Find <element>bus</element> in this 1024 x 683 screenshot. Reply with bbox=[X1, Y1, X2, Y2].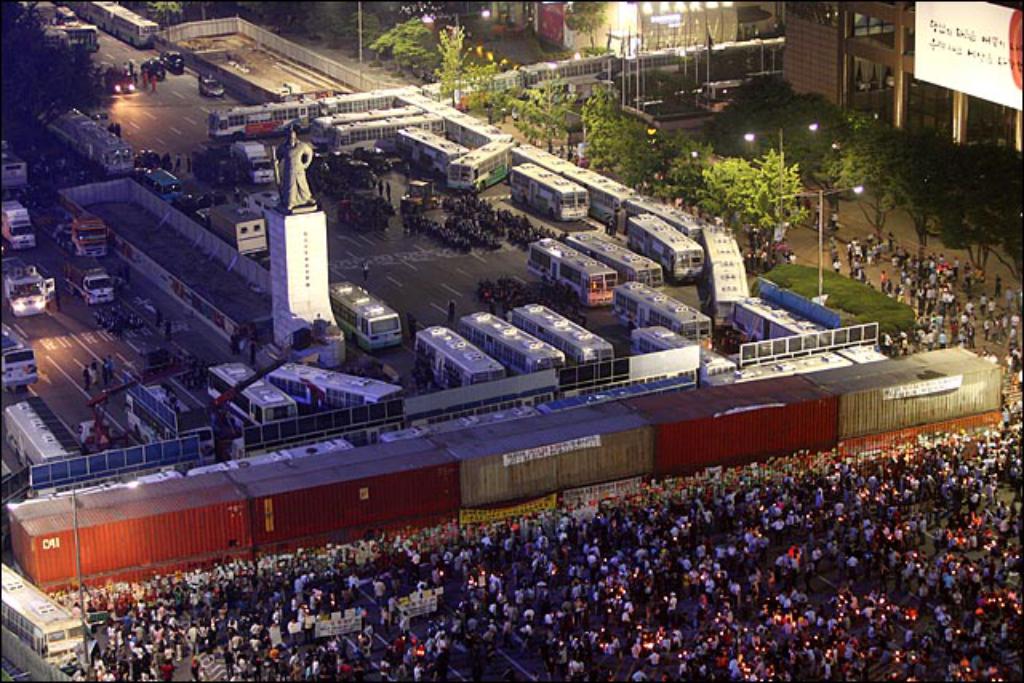
bbox=[611, 280, 714, 350].
